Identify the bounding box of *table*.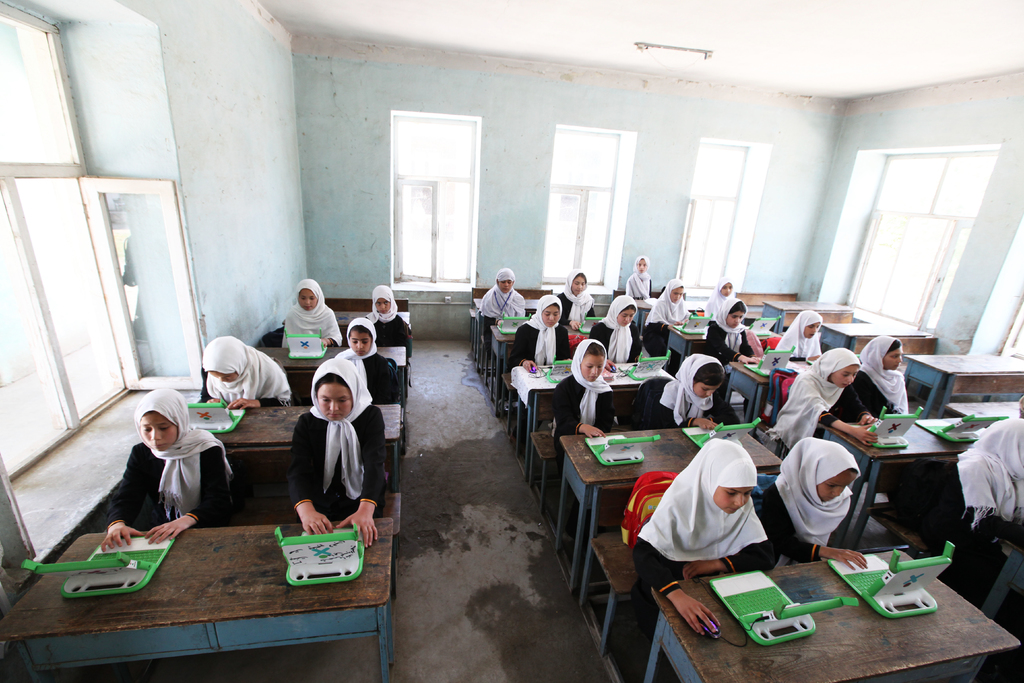
{"x1": 560, "y1": 425, "x2": 787, "y2": 604}.
